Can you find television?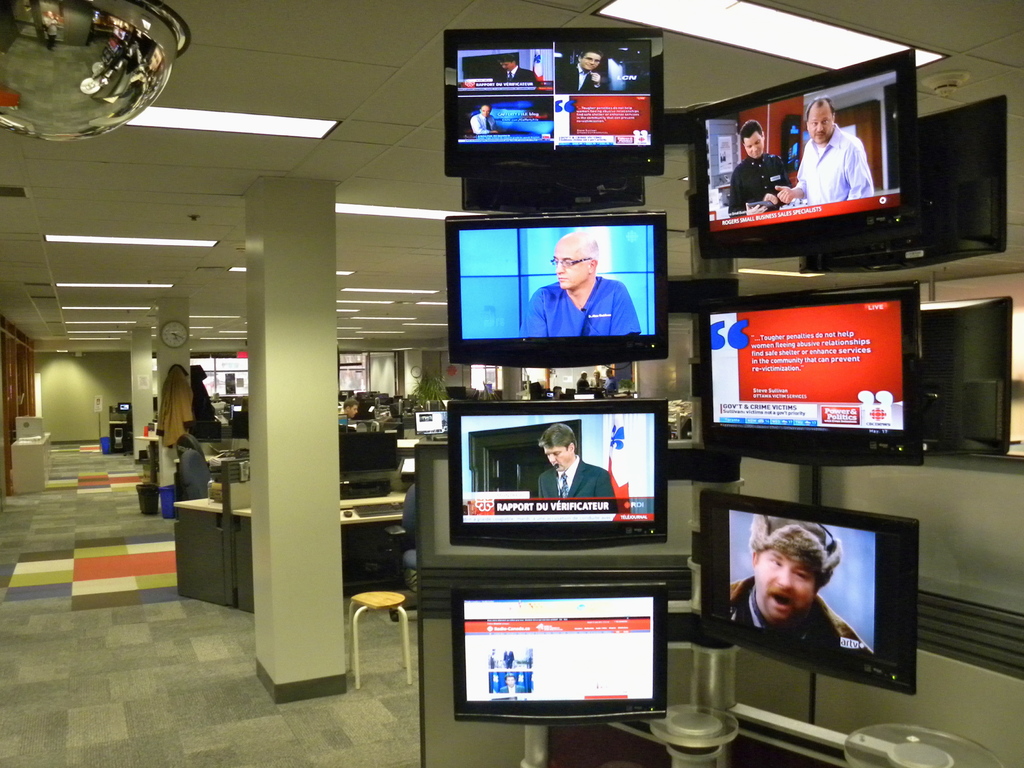
Yes, bounding box: (left=438, top=20, right=663, bottom=200).
